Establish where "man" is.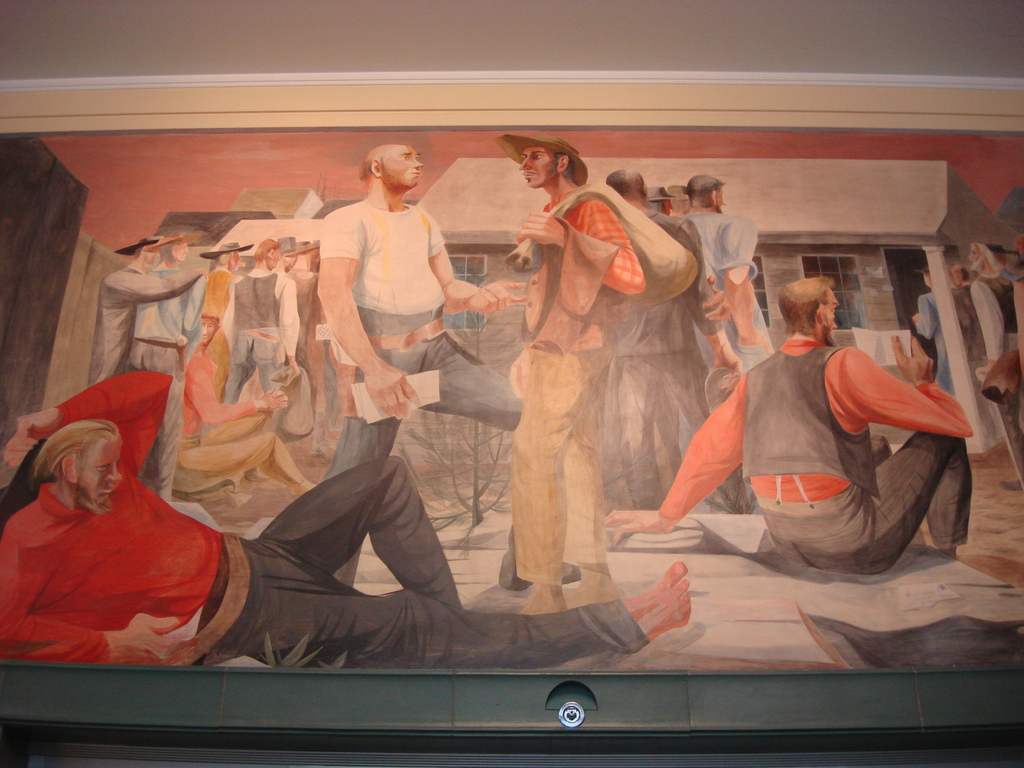
Established at {"left": 953, "top": 262, "right": 1007, "bottom": 451}.
